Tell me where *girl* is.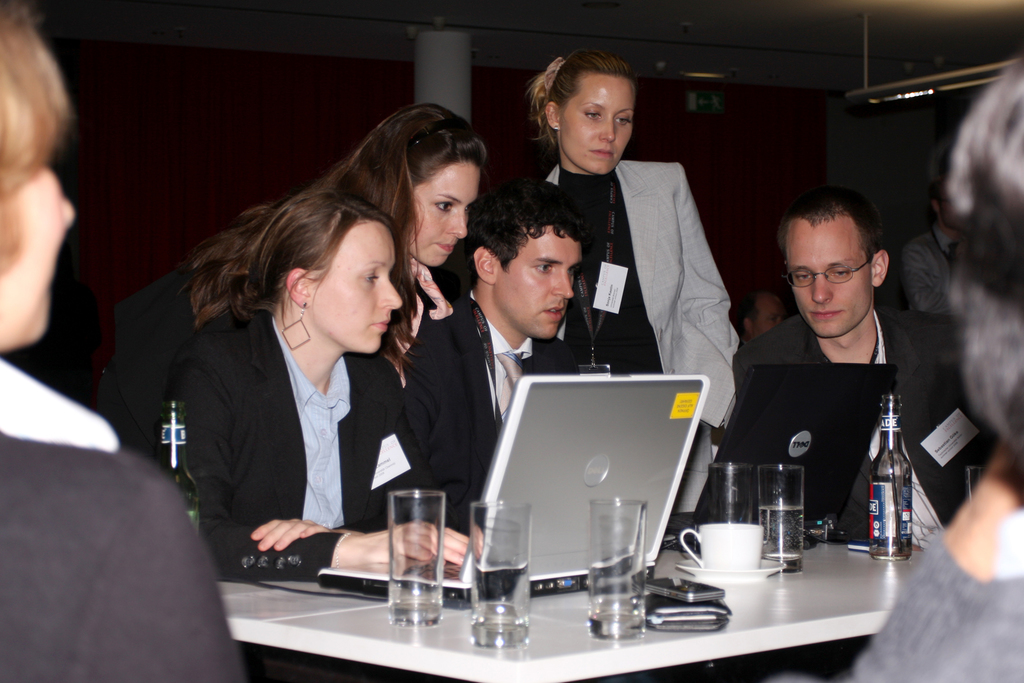
*girl* is at (x1=102, y1=98, x2=495, y2=456).
